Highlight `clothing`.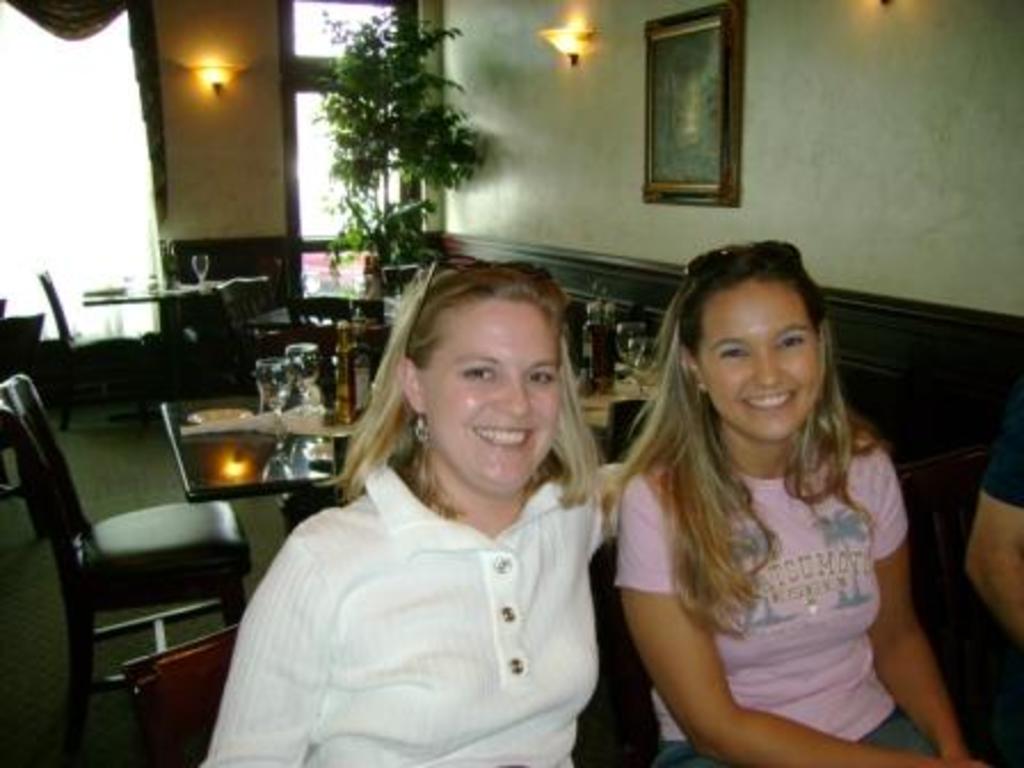
Highlighted region: (left=613, top=430, right=935, bottom=766).
